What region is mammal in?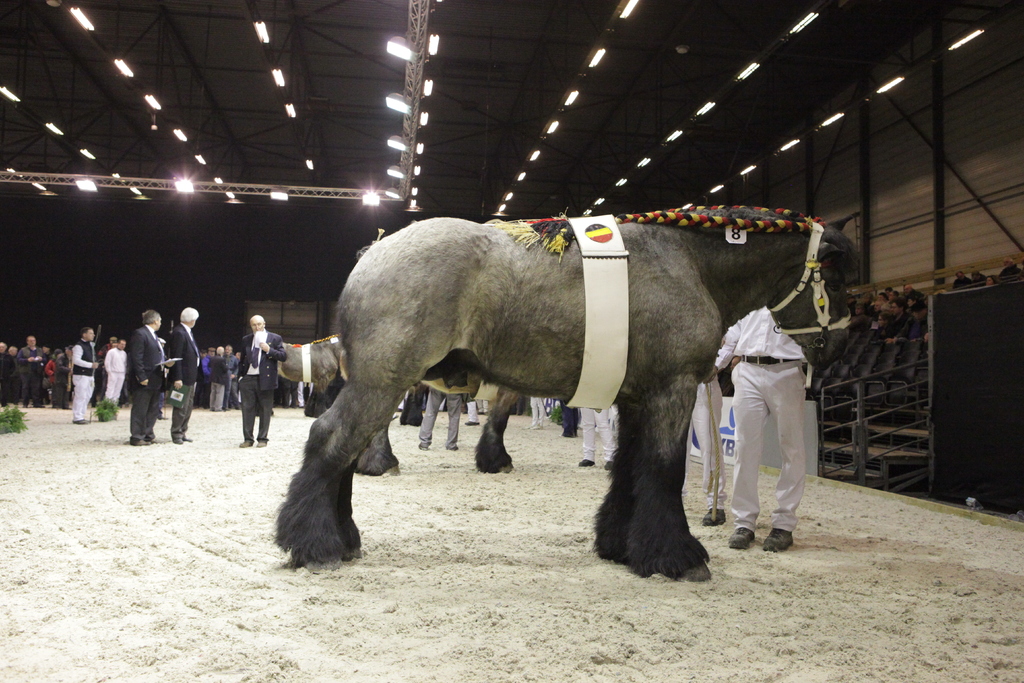
box=[129, 309, 173, 444].
